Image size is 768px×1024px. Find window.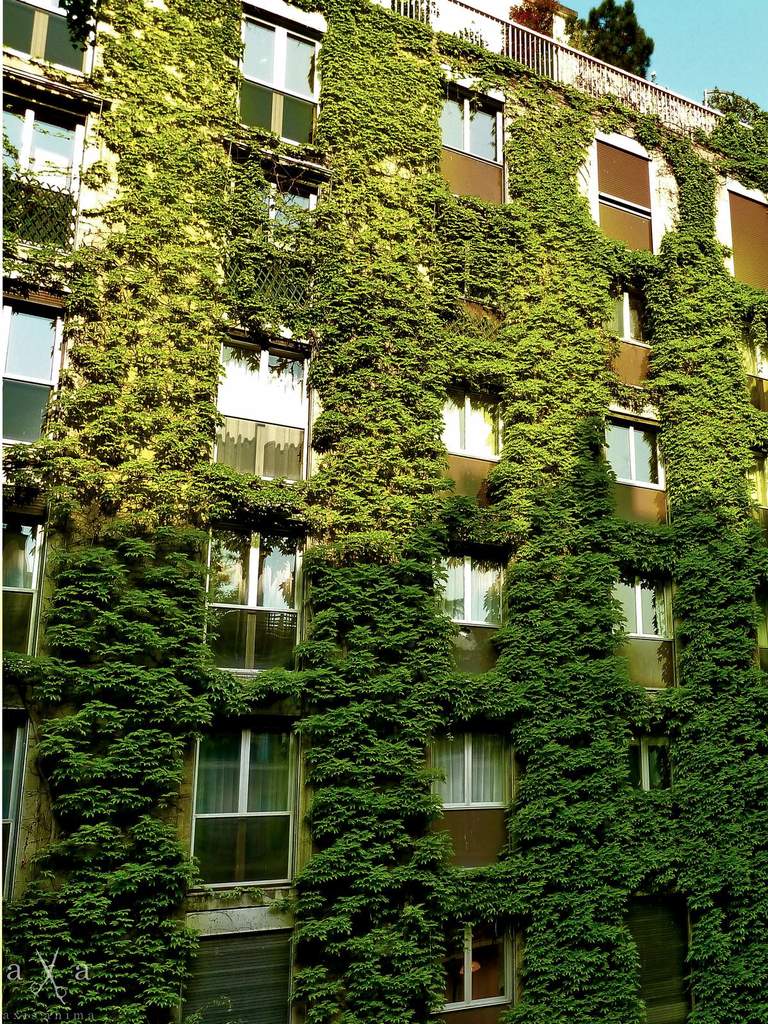
(605, 412, 663, 488).
